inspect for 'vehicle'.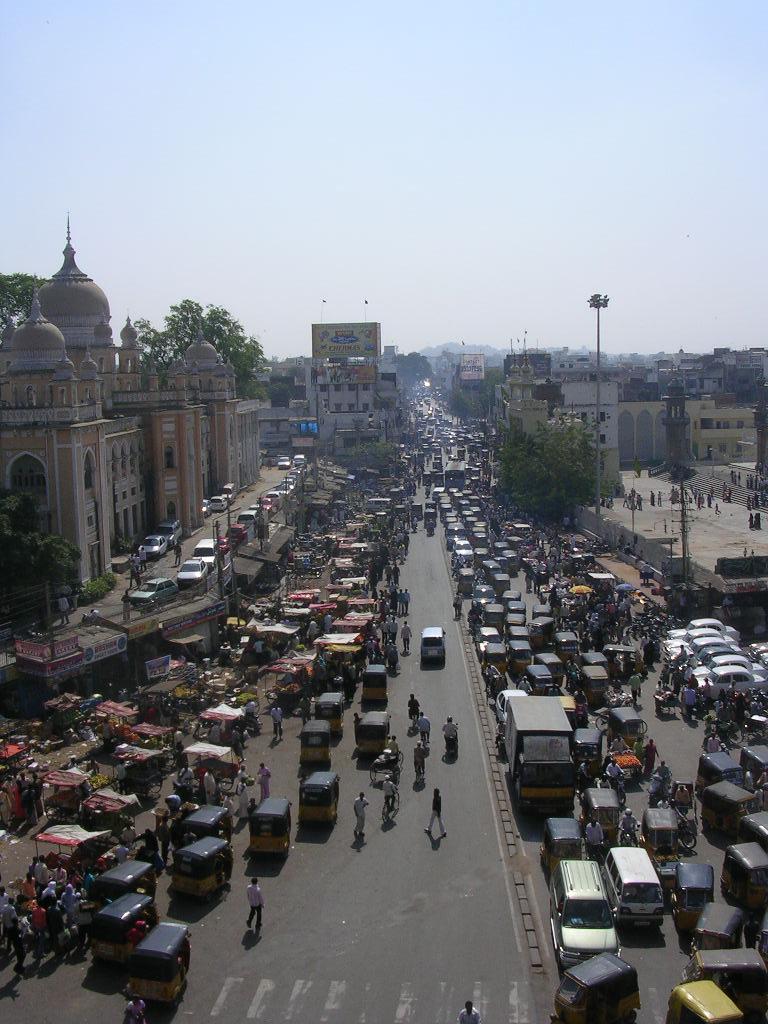
Inspection: 356/707/389/753.
